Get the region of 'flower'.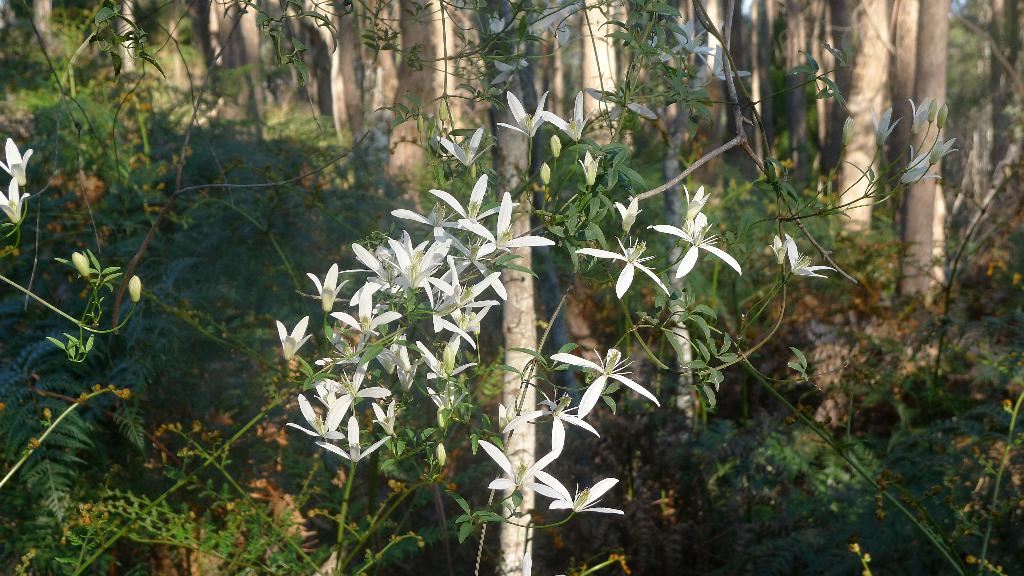
312:413:394:462.
